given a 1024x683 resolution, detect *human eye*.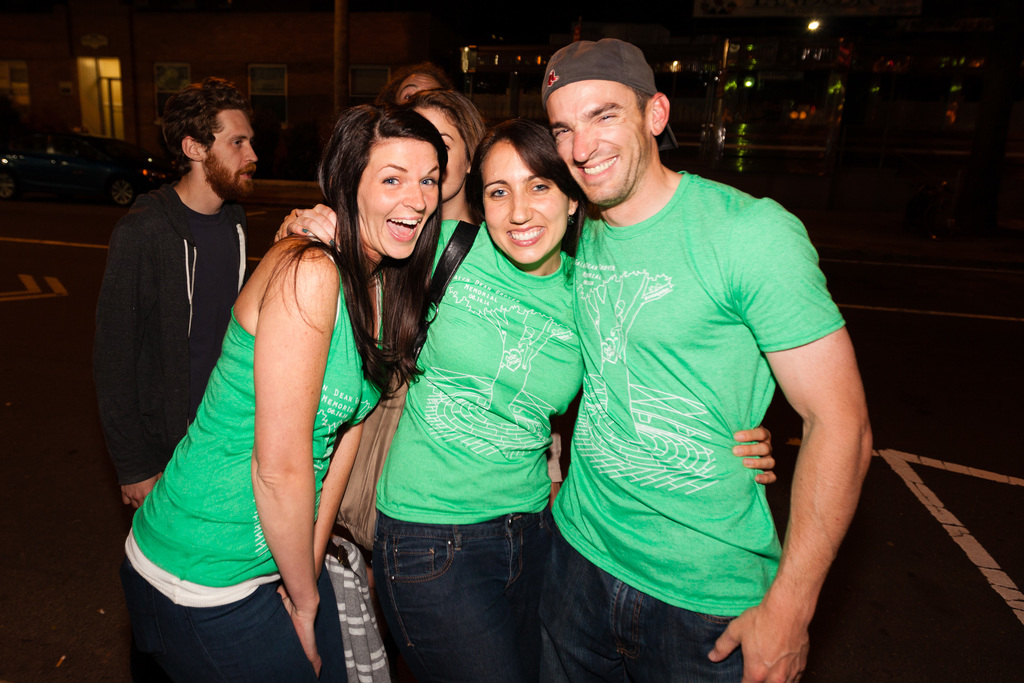
pyautogui.locateOnScreen(403, 91, 413, 99).
